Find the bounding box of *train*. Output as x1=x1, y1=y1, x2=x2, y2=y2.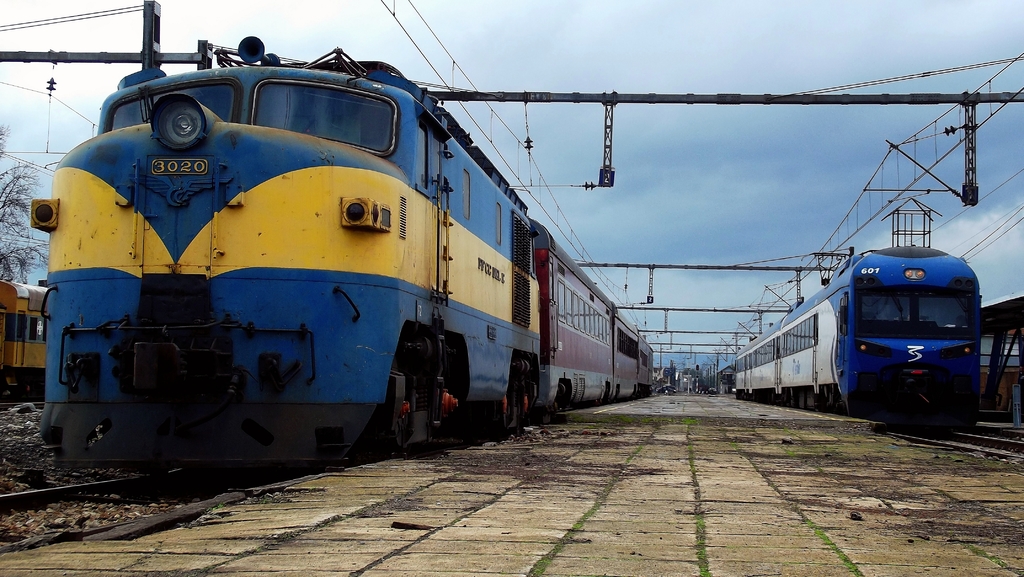
x1=982, y1=297, x2=1023, y2=423.
